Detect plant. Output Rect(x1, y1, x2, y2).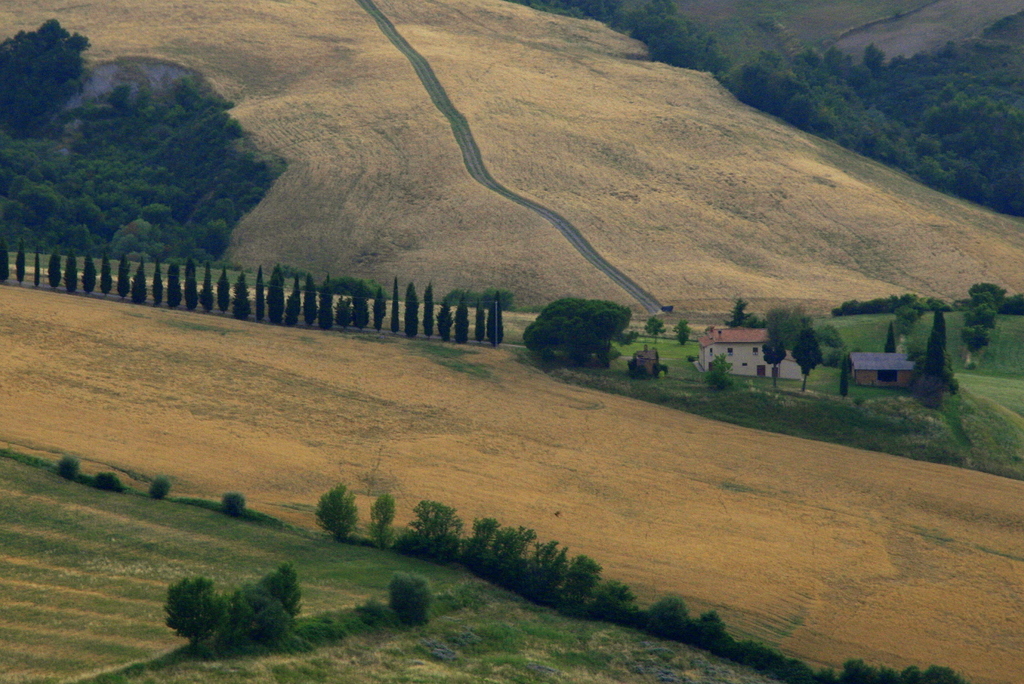
Rect(365, 496, 394, 552).
